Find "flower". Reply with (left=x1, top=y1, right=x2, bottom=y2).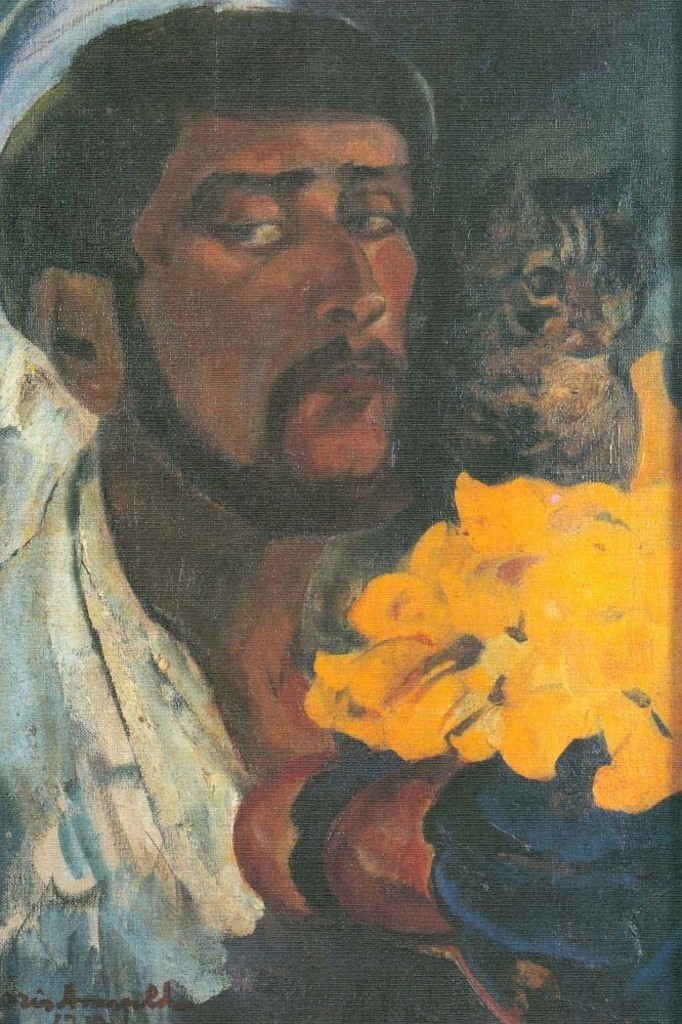
(left=299, top=627, right=412, bottom=764).
